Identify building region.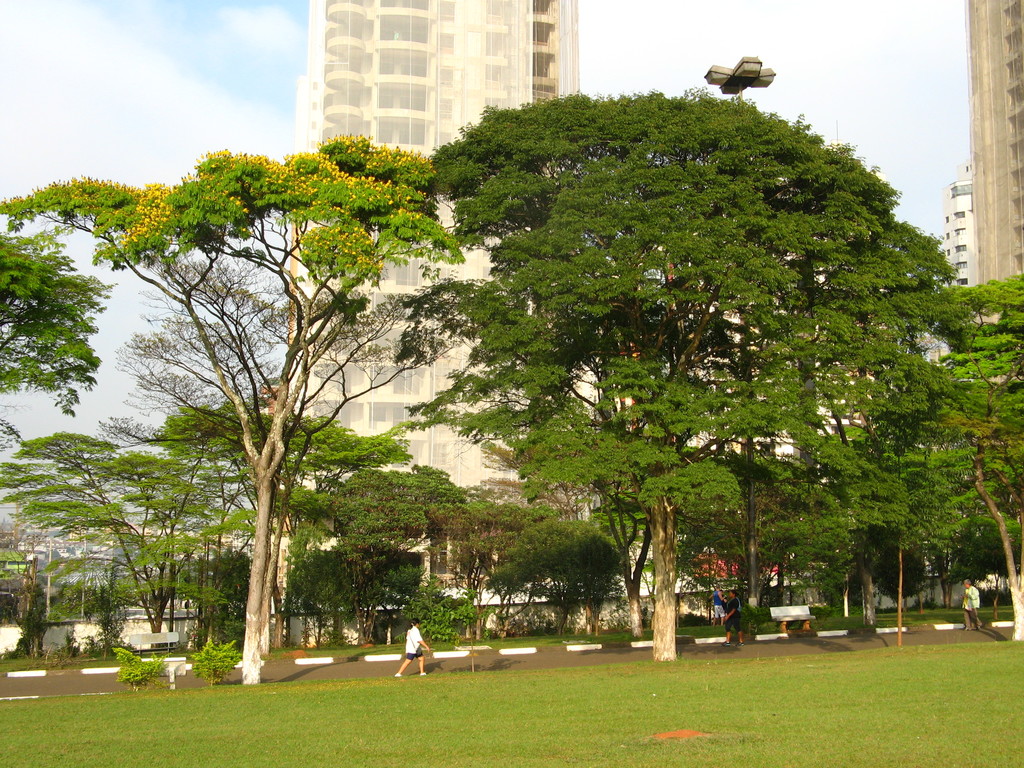
Region: locate(934, 166, 977, 284).
